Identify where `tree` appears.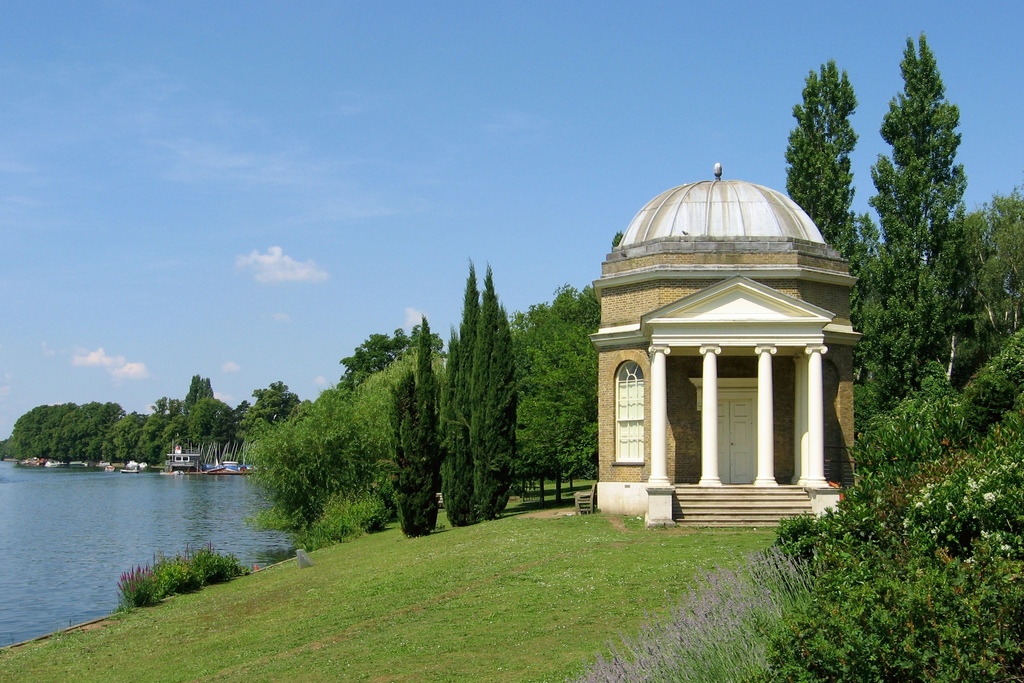
Appears at x1=780 y1=60 x2=854 y2=253.
